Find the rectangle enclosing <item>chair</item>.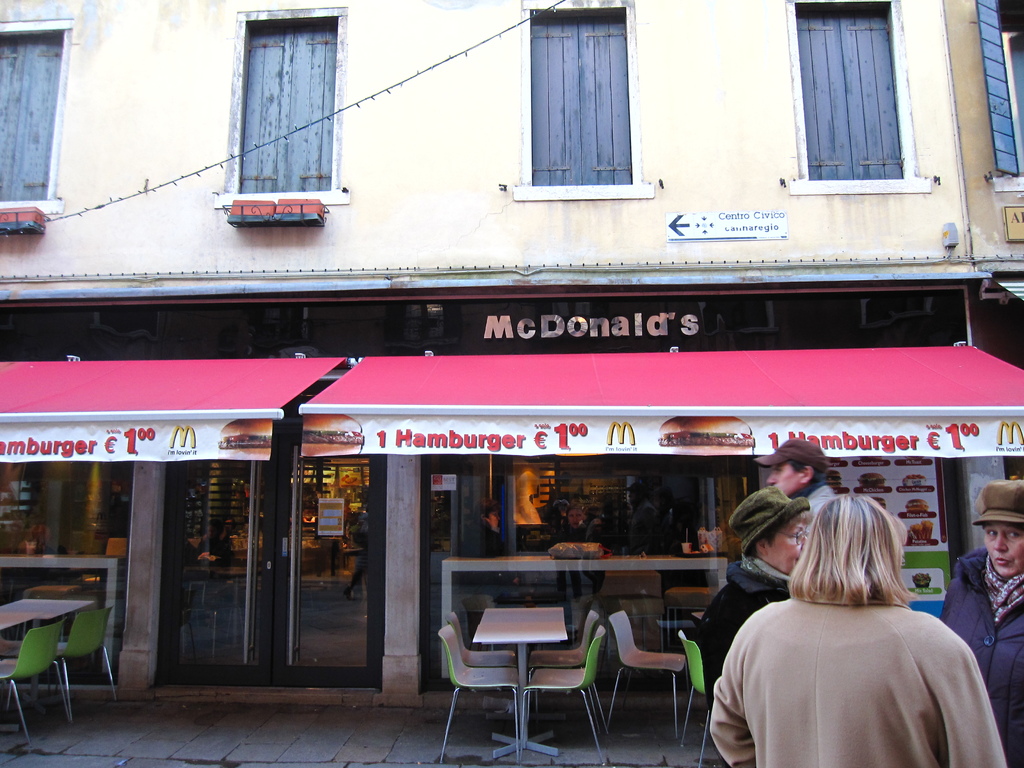
x1=445, y1=610, x2=520, y2=738.
